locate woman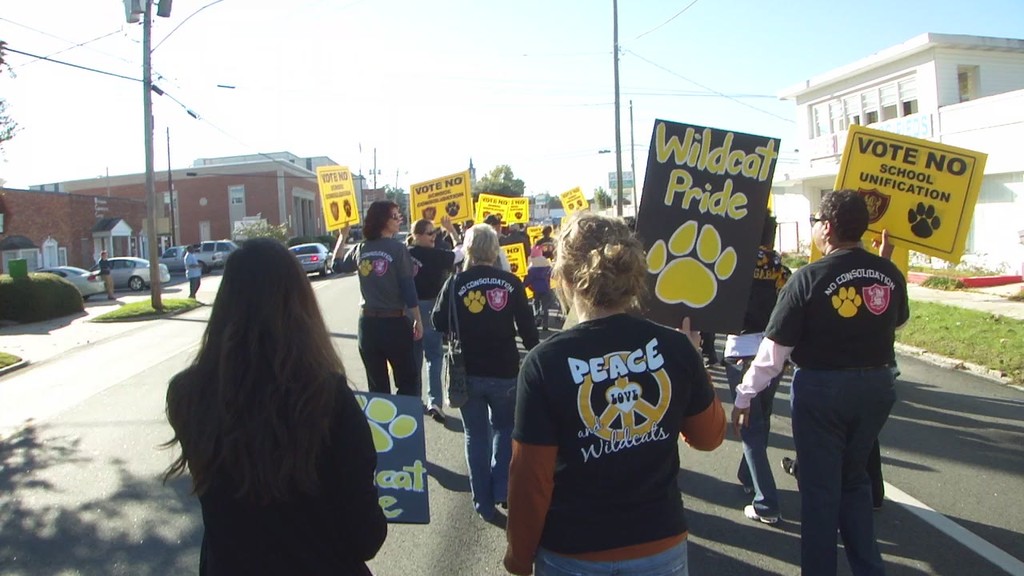
box=[358, 203, 422, 398]
